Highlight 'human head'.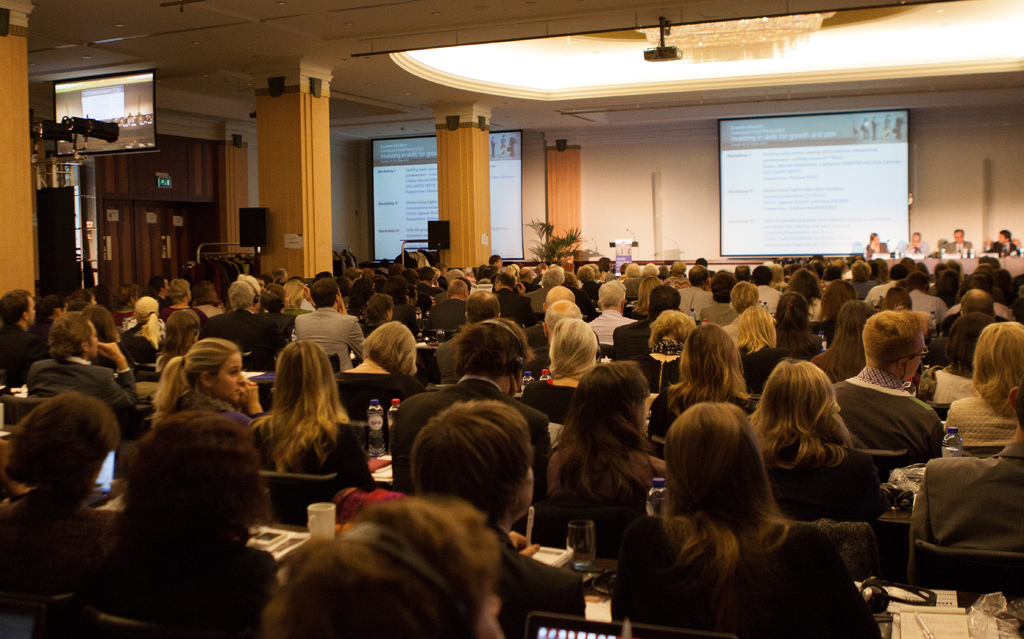
Highlighted region: rect(945, 259, 960, 272).
